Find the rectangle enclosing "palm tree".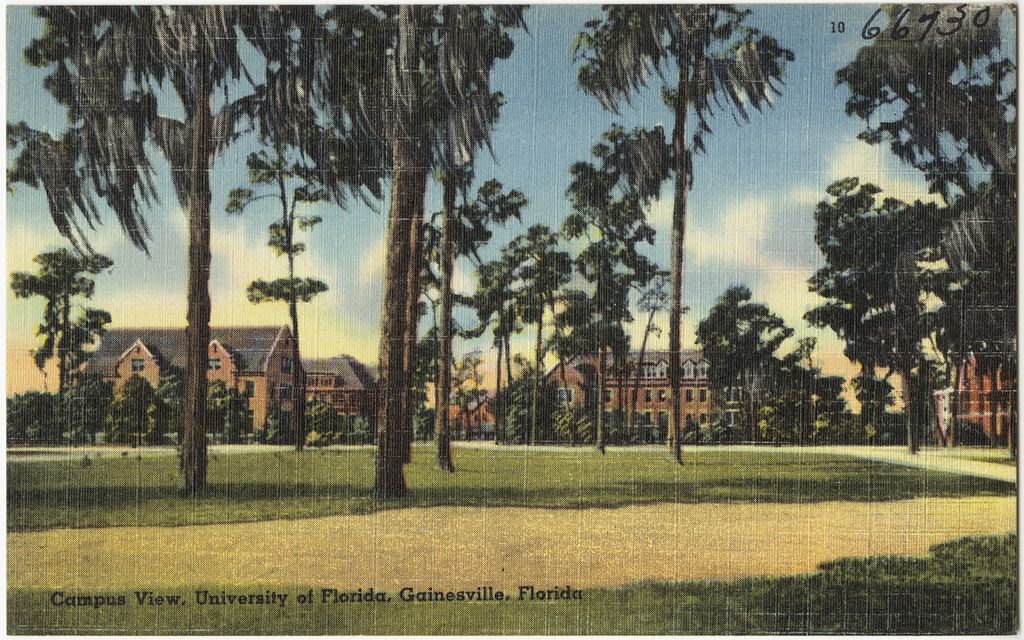
47:0:264:475.
